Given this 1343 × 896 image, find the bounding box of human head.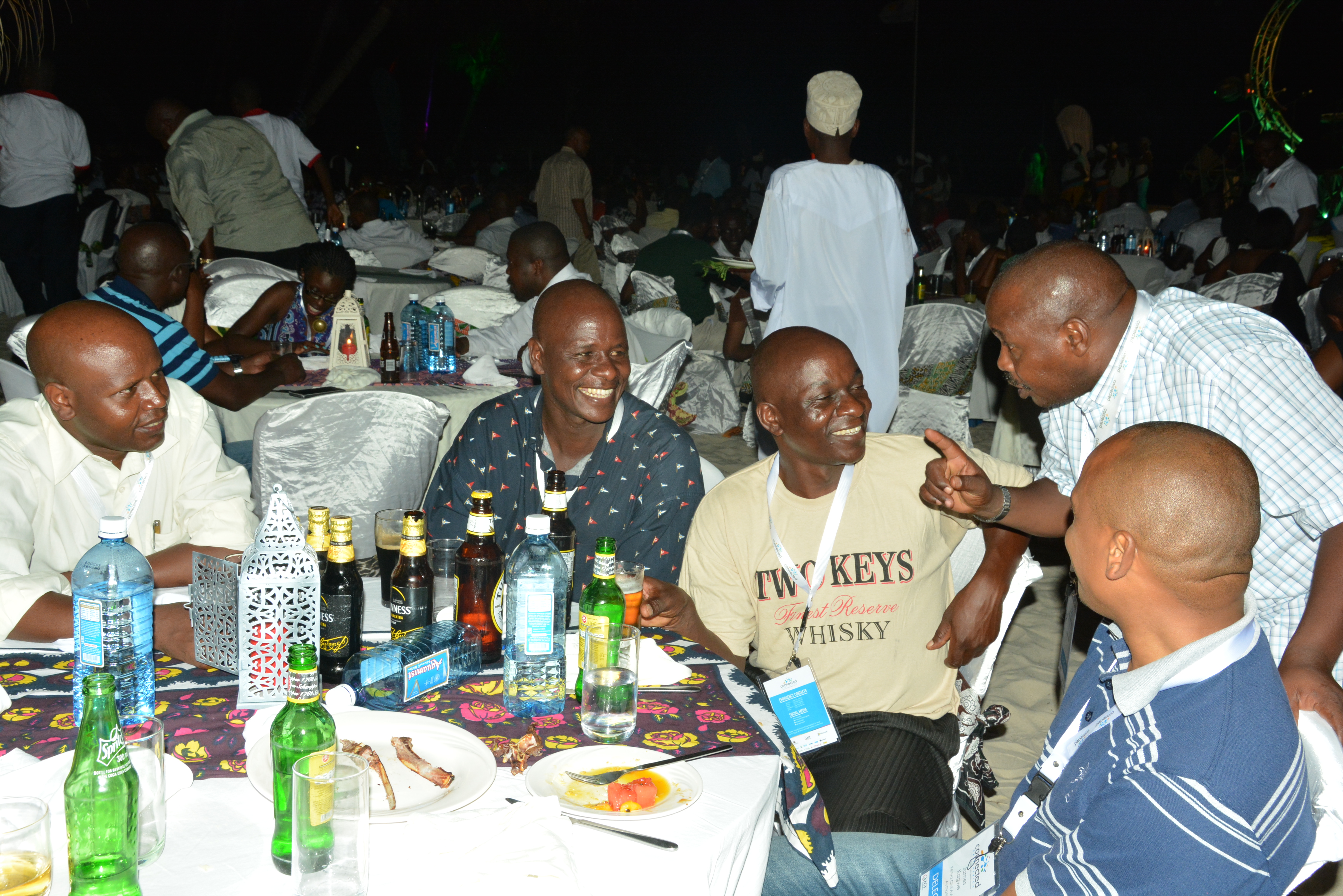
374,62,386,76.
